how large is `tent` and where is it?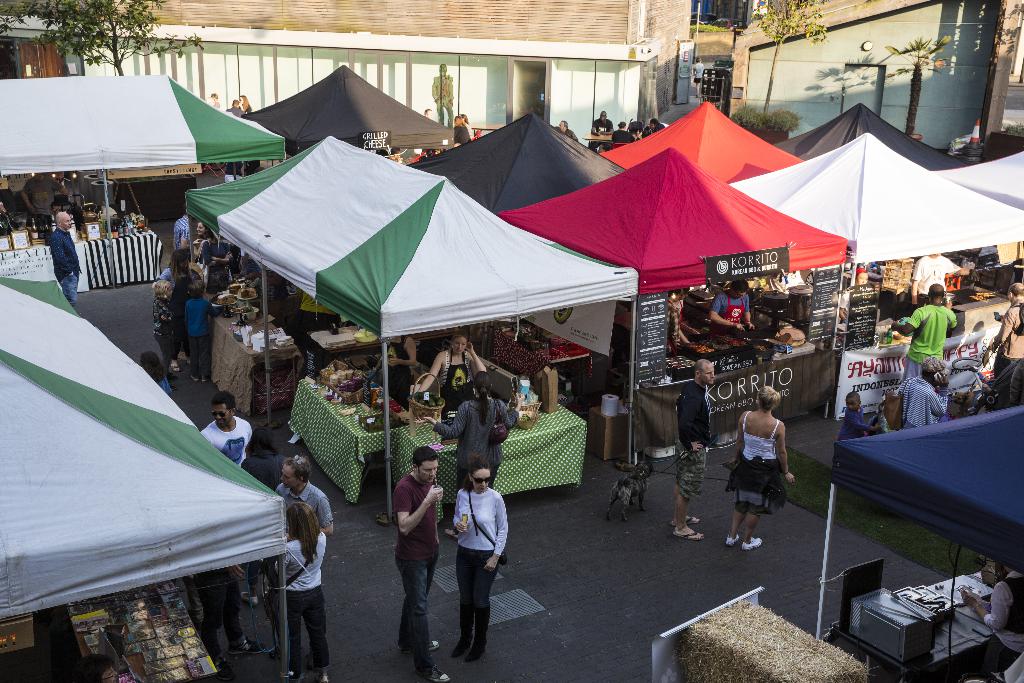
Bounding box: bbox=(794, 419, 1021, 682).
